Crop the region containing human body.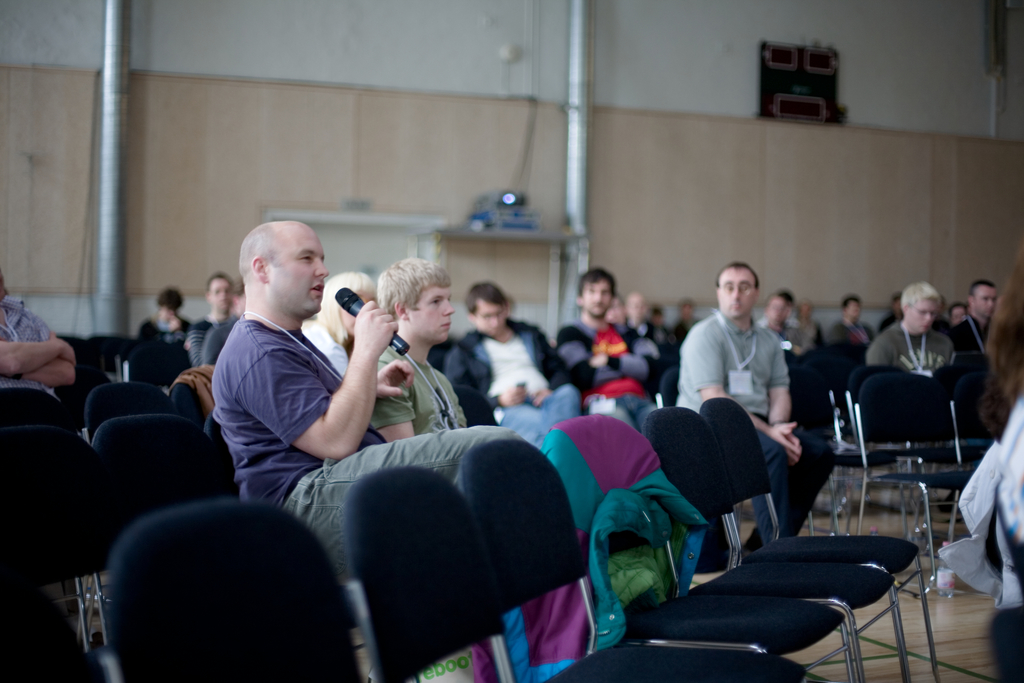
Crop region: <bbox>950, 310, 989, 358</bbox>.
